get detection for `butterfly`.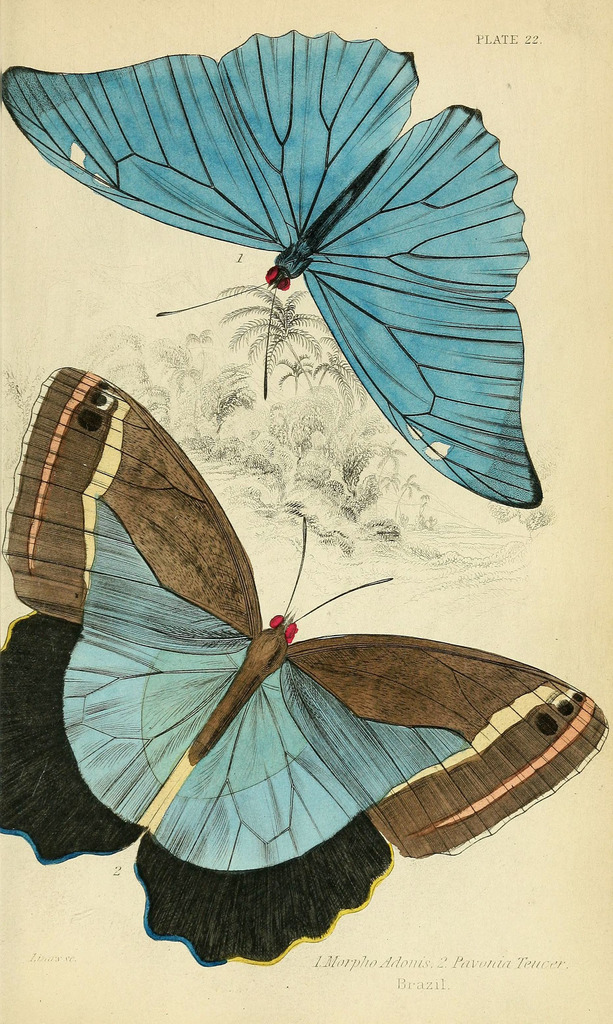
Detection: 41,370,587,926.
